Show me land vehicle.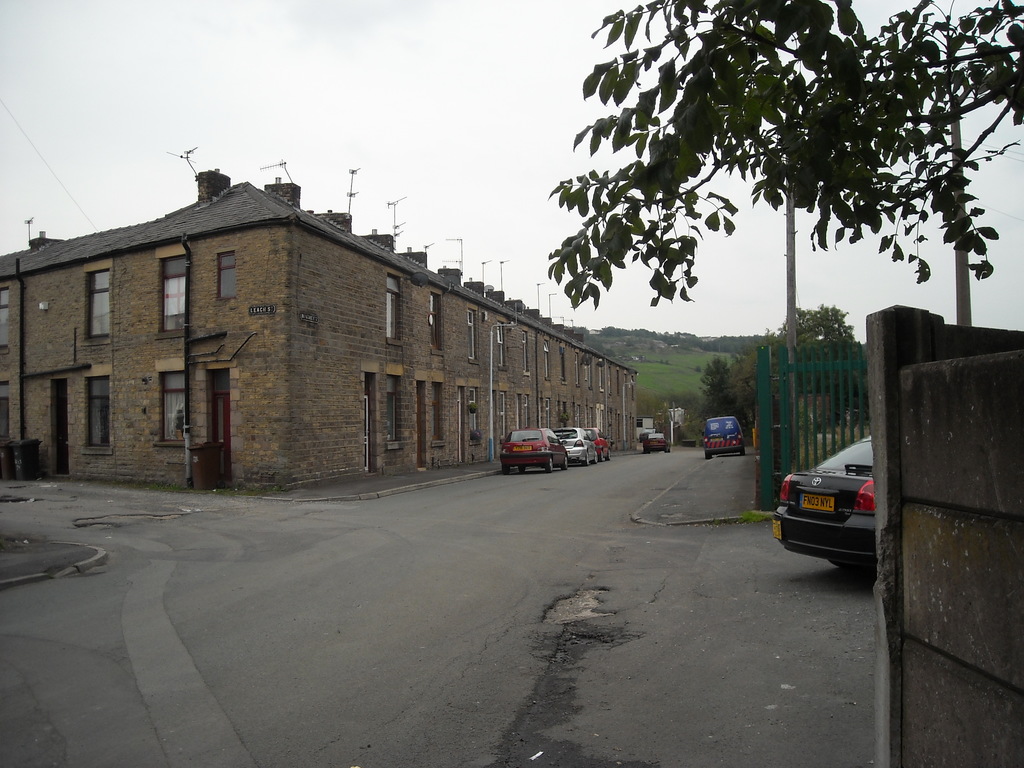
land vehicle is here: x1=643, y1=431, x2=672, y2=454.
